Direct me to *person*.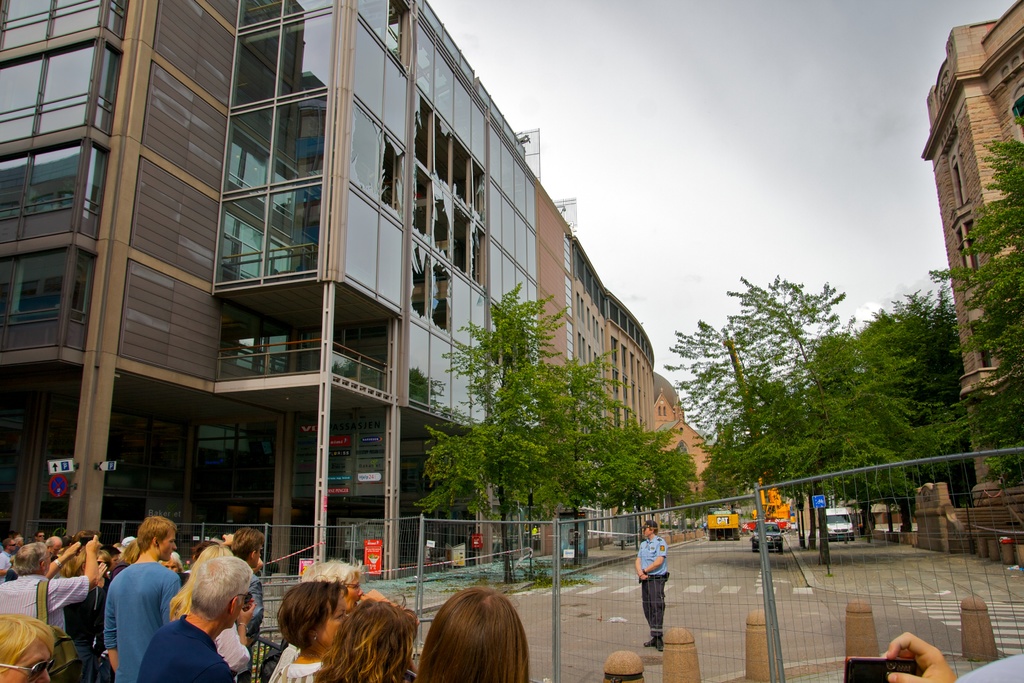
Direction: select_region(316, 585, 422, 679).
